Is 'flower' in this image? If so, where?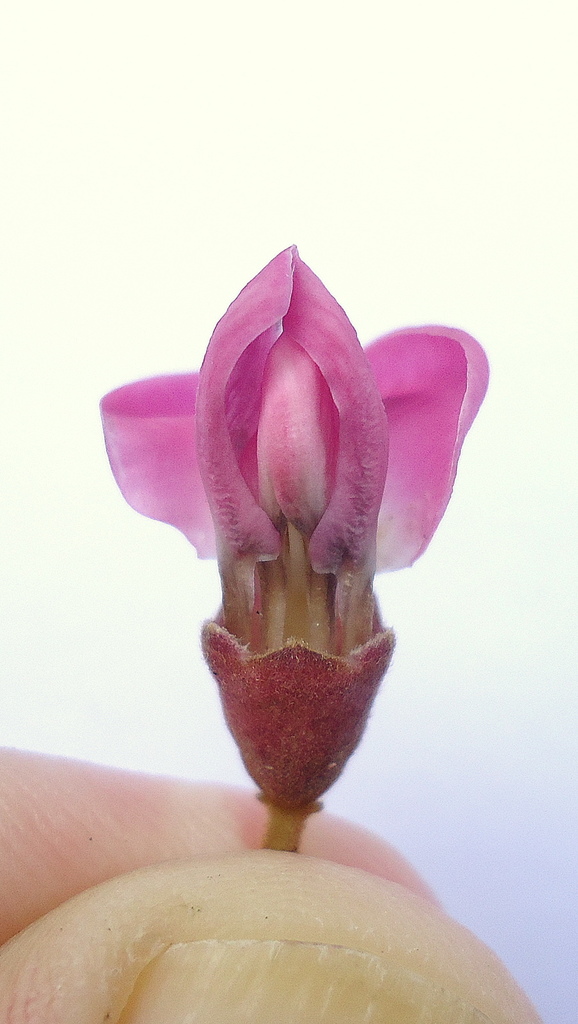
Yes, at rect(112, 262, 464, 739).
